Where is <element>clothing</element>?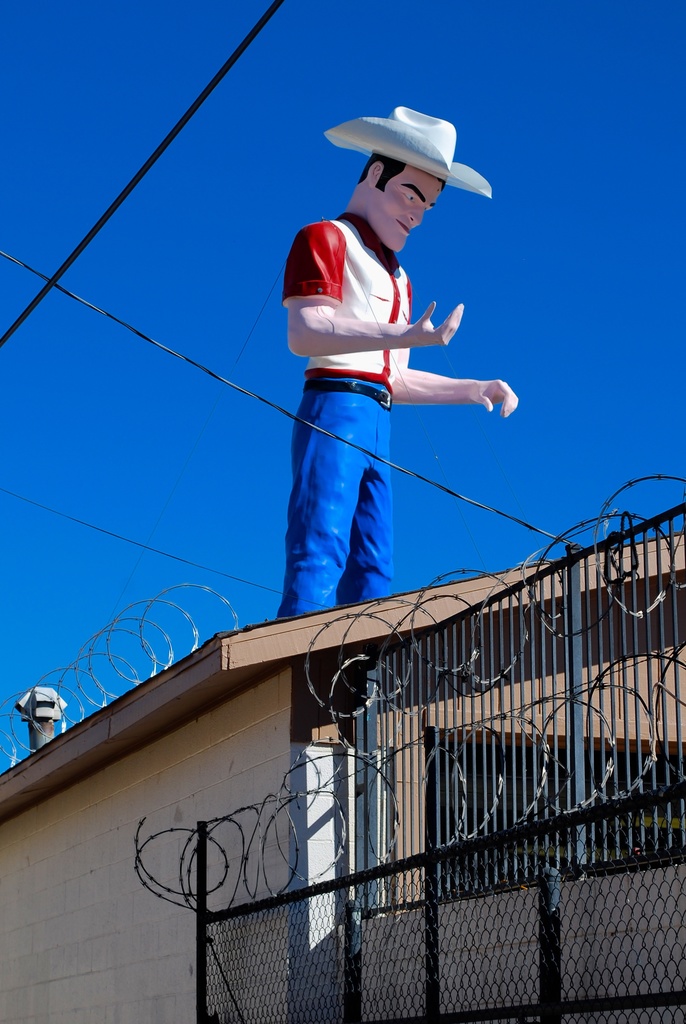
(left=277, top=245, right=452, bottom=580).
